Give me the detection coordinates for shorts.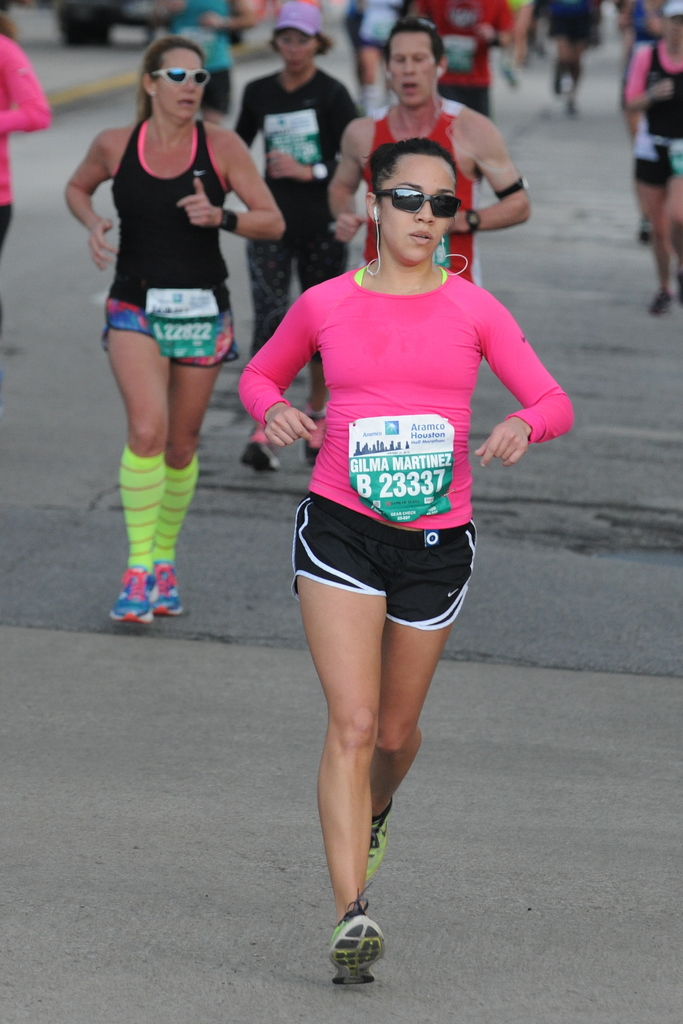
region(442, 84, 488, 114).
